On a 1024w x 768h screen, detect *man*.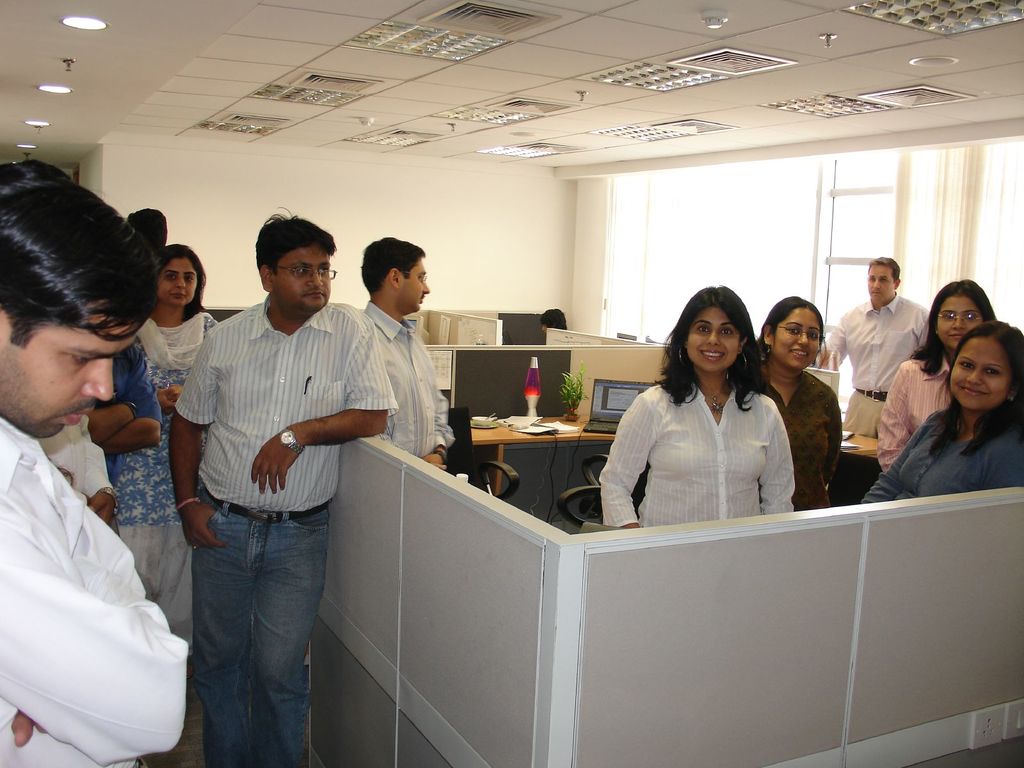
locate(0, 159, 194, 767).
